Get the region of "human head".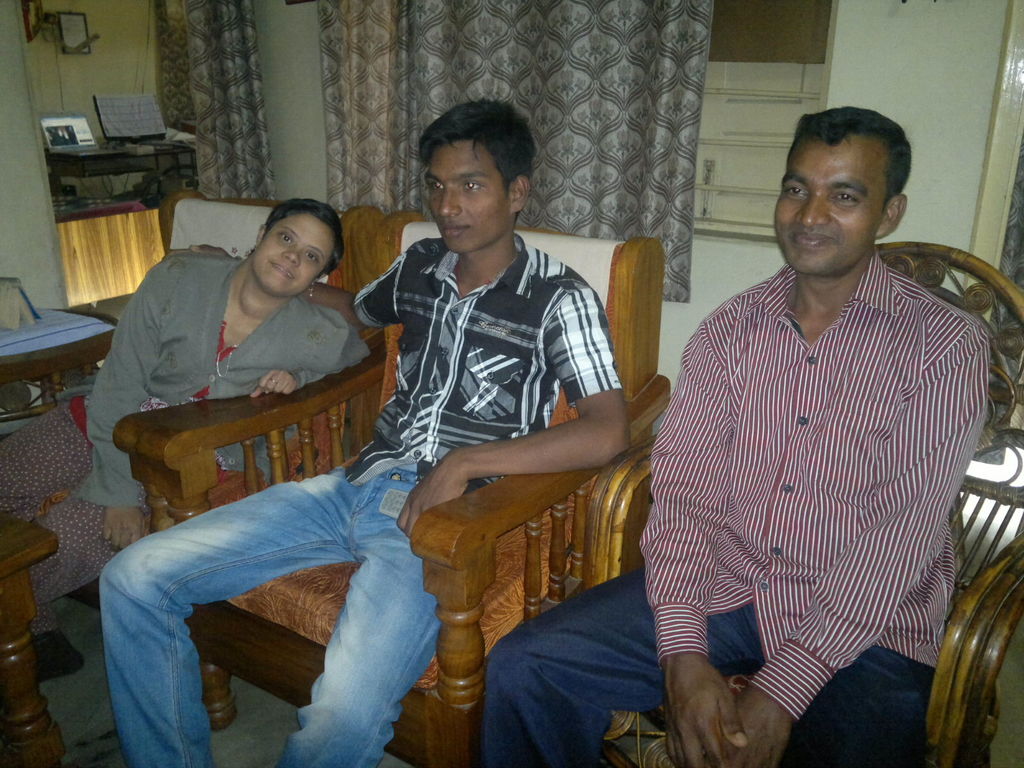
415 97 543 254.
